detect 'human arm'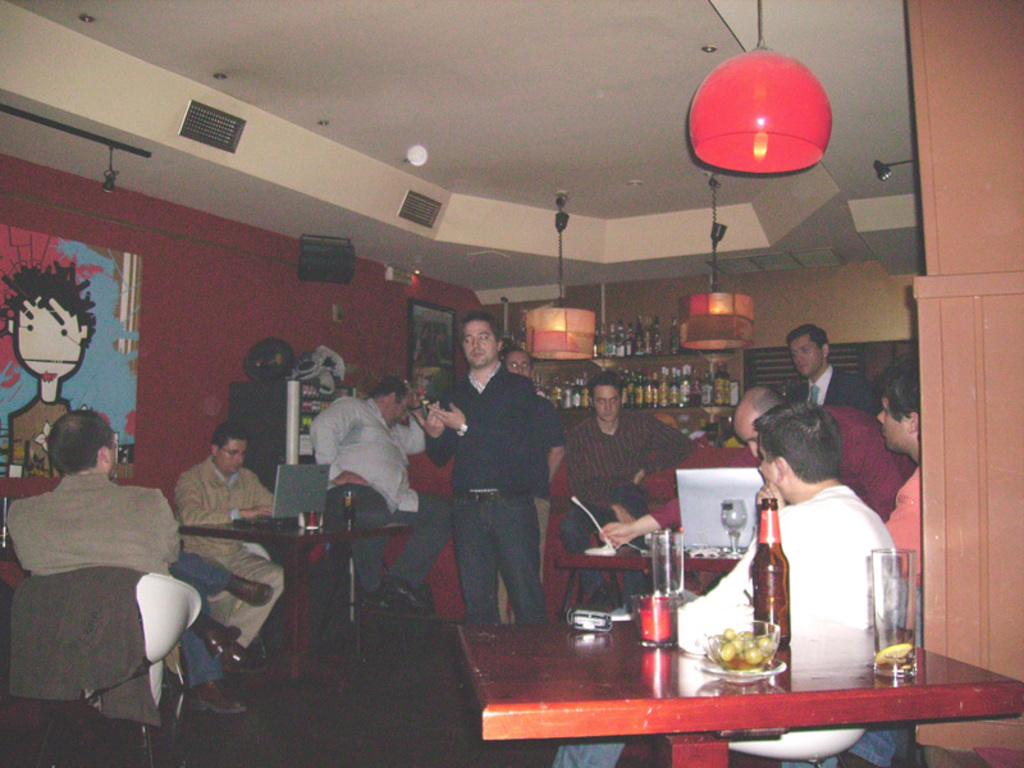
select_region(876, 467, 924, 589)
